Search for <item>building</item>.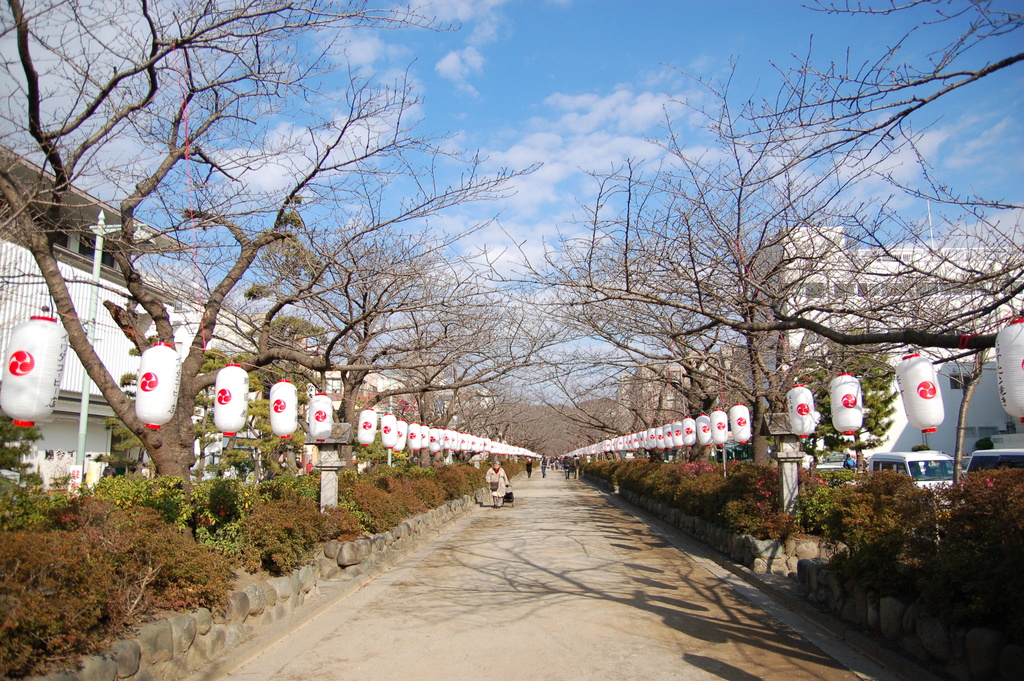
Found at locate(623, 343, 751, 426).
